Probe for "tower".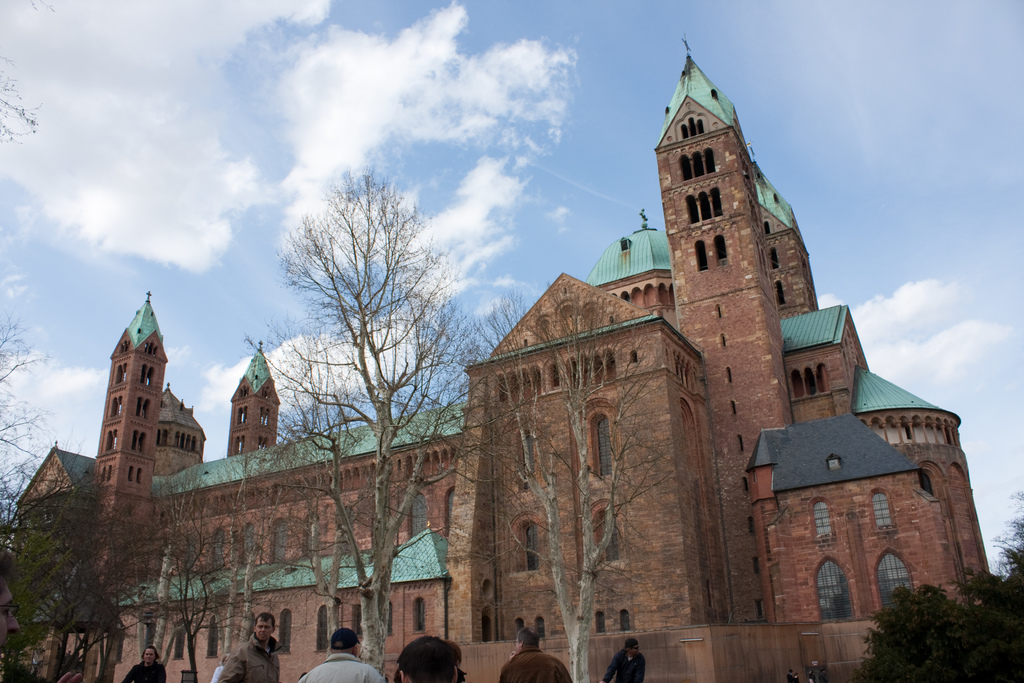
Probe result: box(226, 347, 280, 463).
